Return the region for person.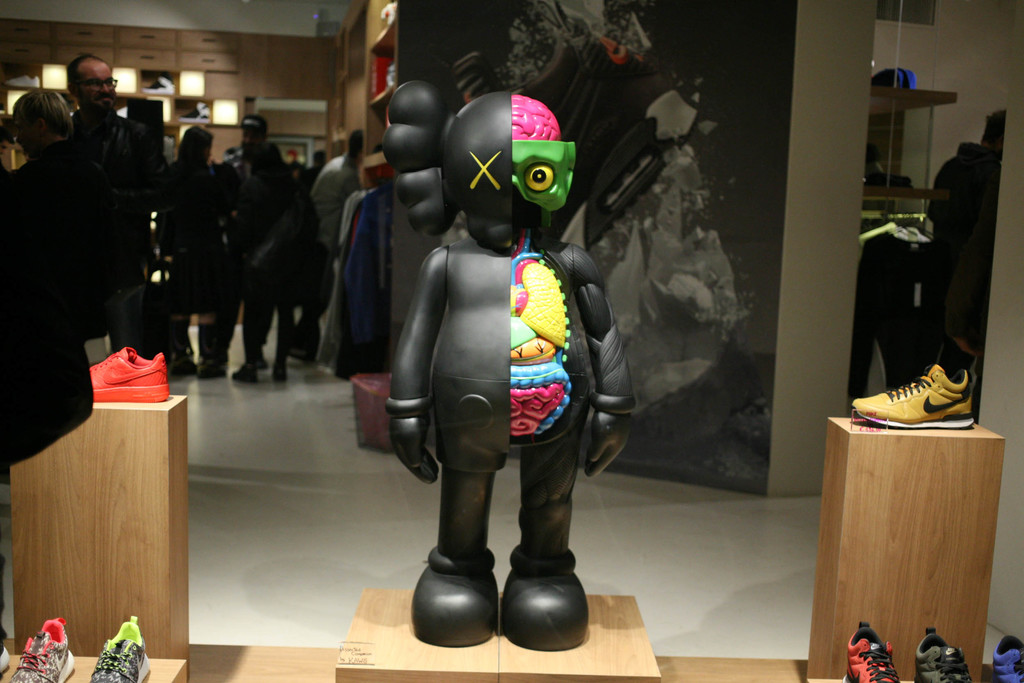
region(64, 45, 157, 263).
